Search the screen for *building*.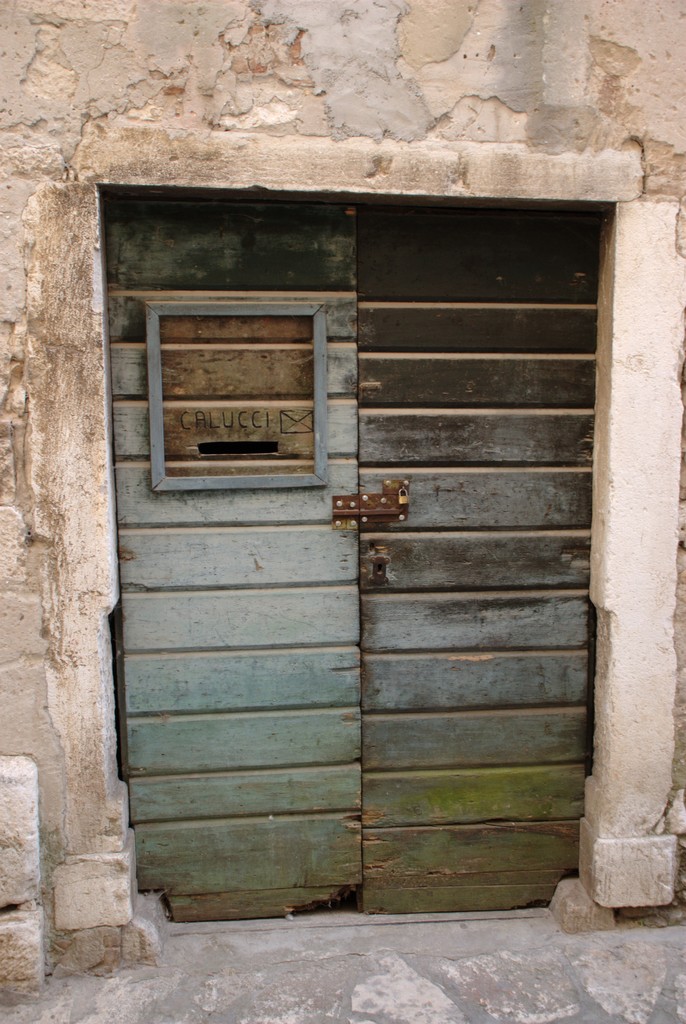
Found at [0, 0, 685, 1023].
